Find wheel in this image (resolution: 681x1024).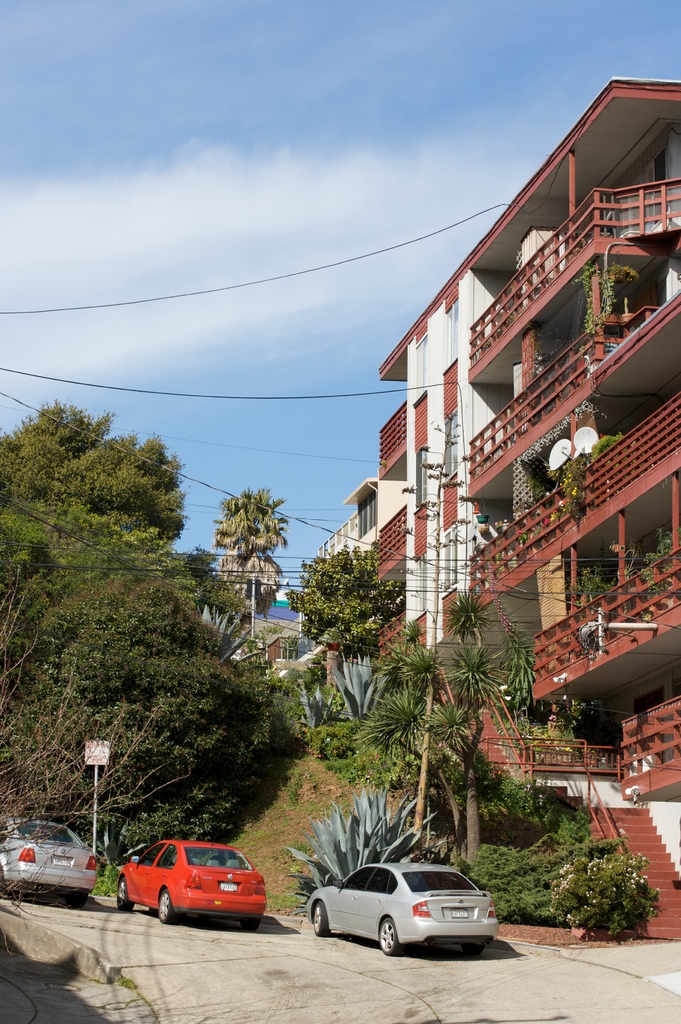
159, 892, 176, 925.
